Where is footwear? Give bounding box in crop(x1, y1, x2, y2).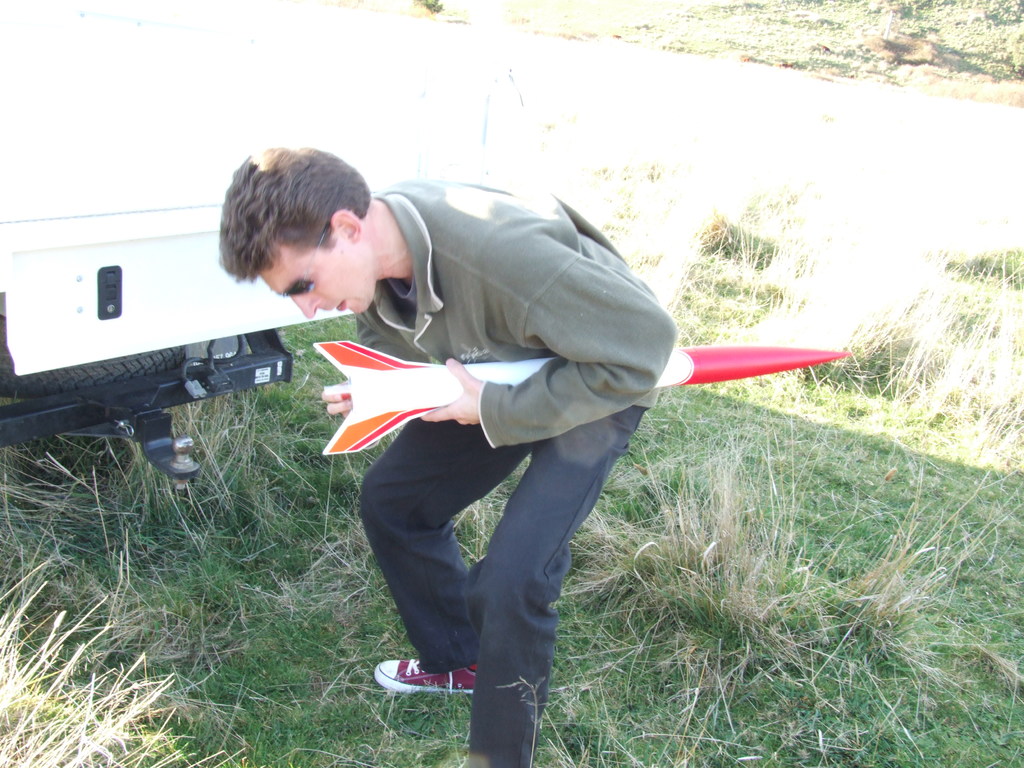
crop(374, 662, 481, 699).
